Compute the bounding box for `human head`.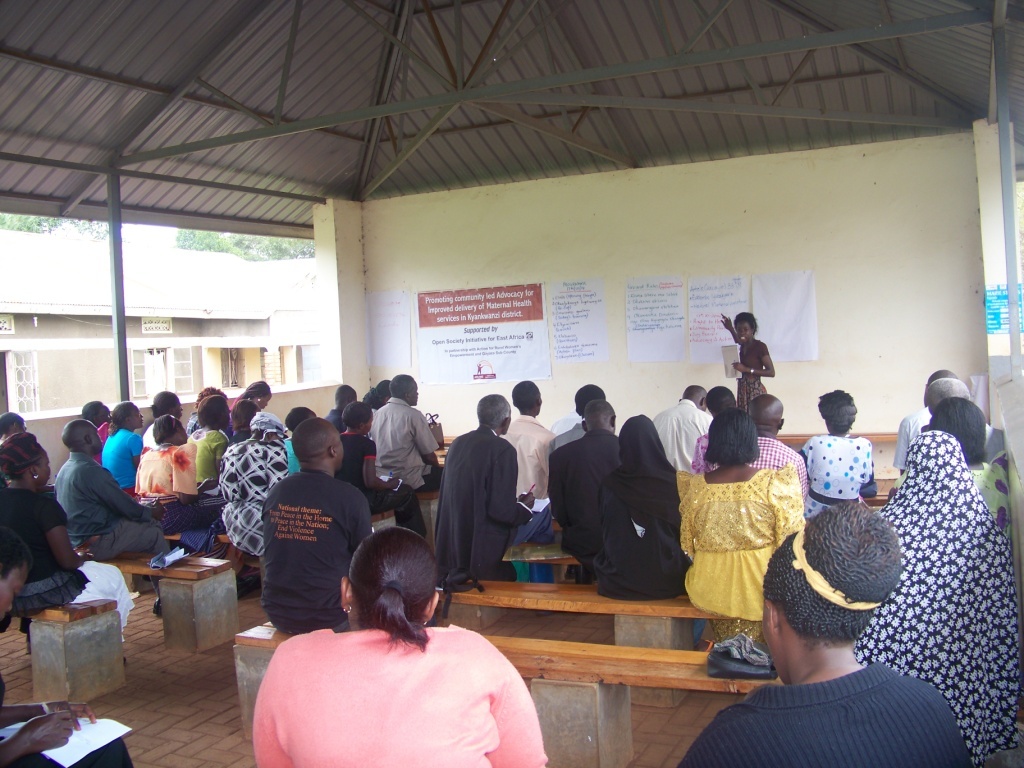
left=247, top=411, right=288, bottom=443.
